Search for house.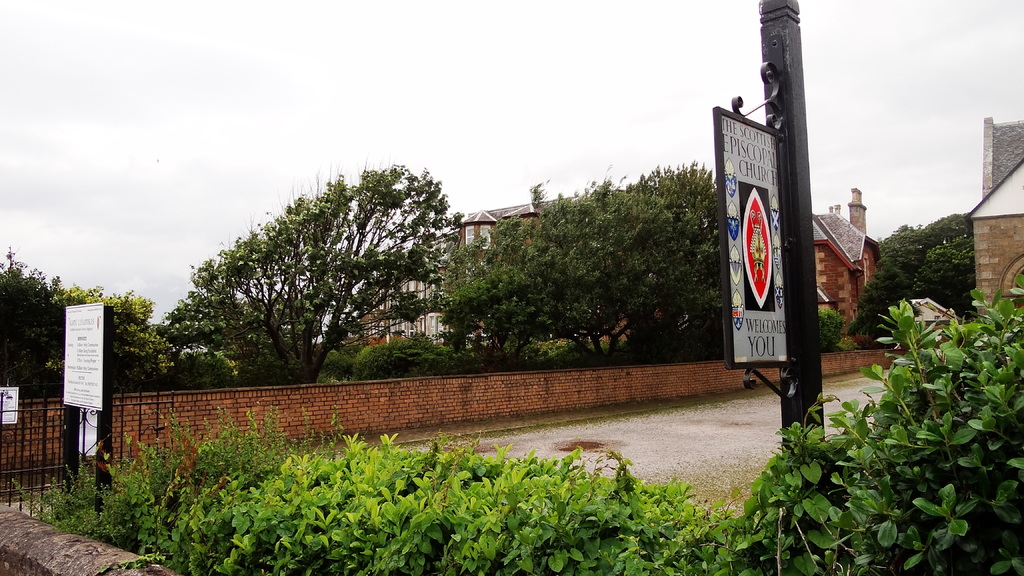
Found at (x1=346, y1=203, x2=637, y2=352).
